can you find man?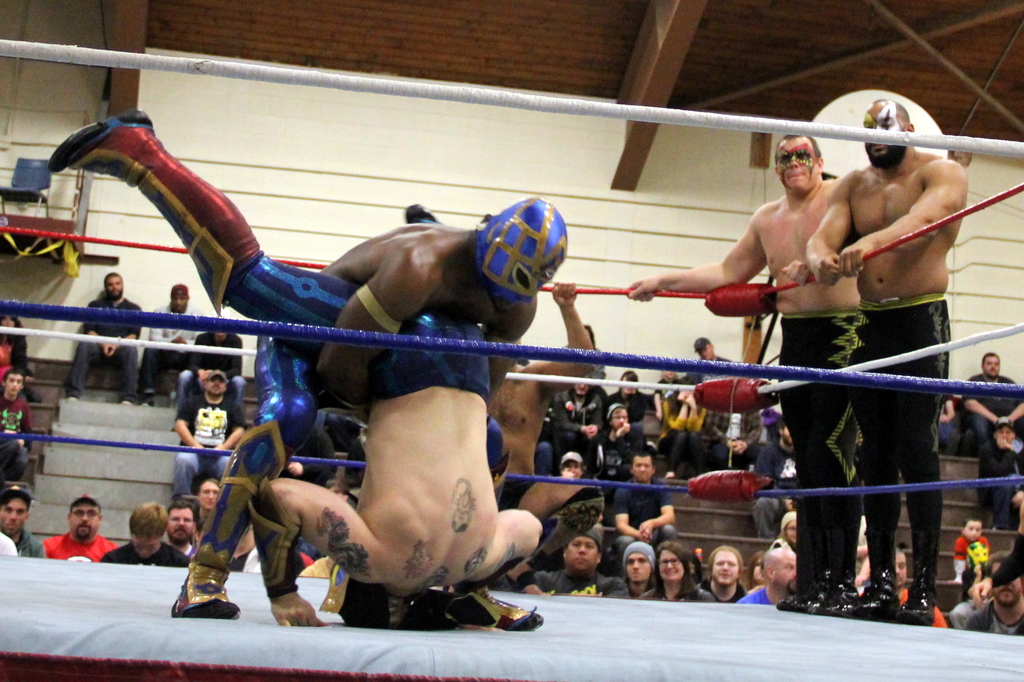
Yes, bounding box: crop(810, 101, 971, 621).
